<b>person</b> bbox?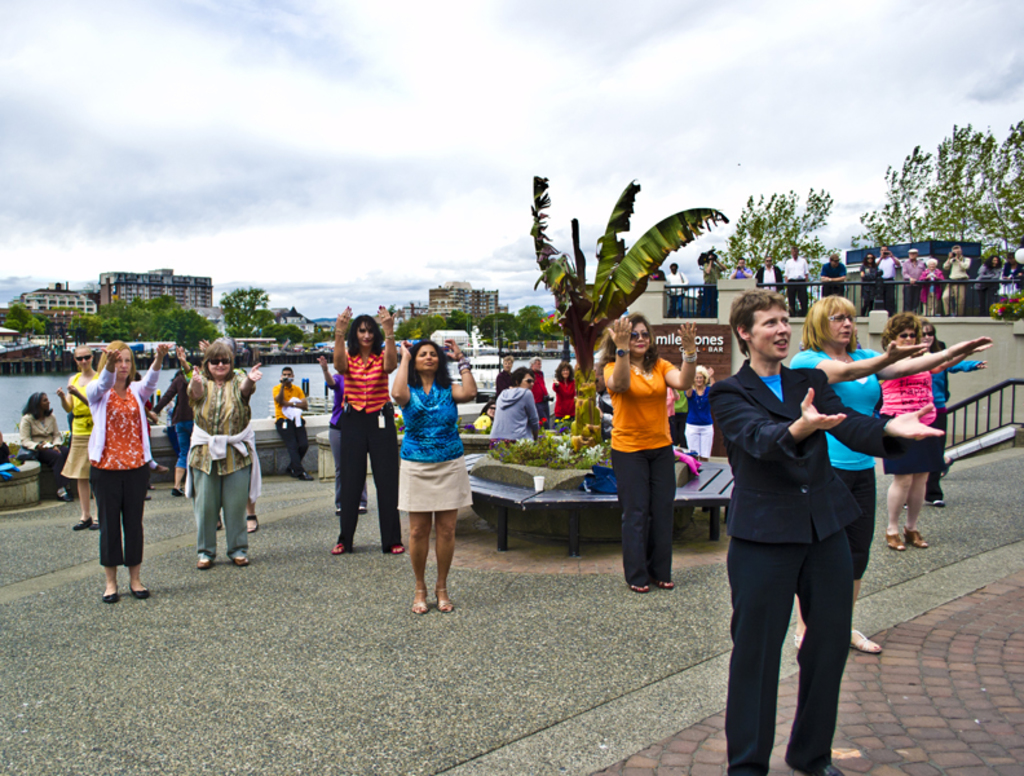
[left=495, top=350, right=515, bottom=401]
